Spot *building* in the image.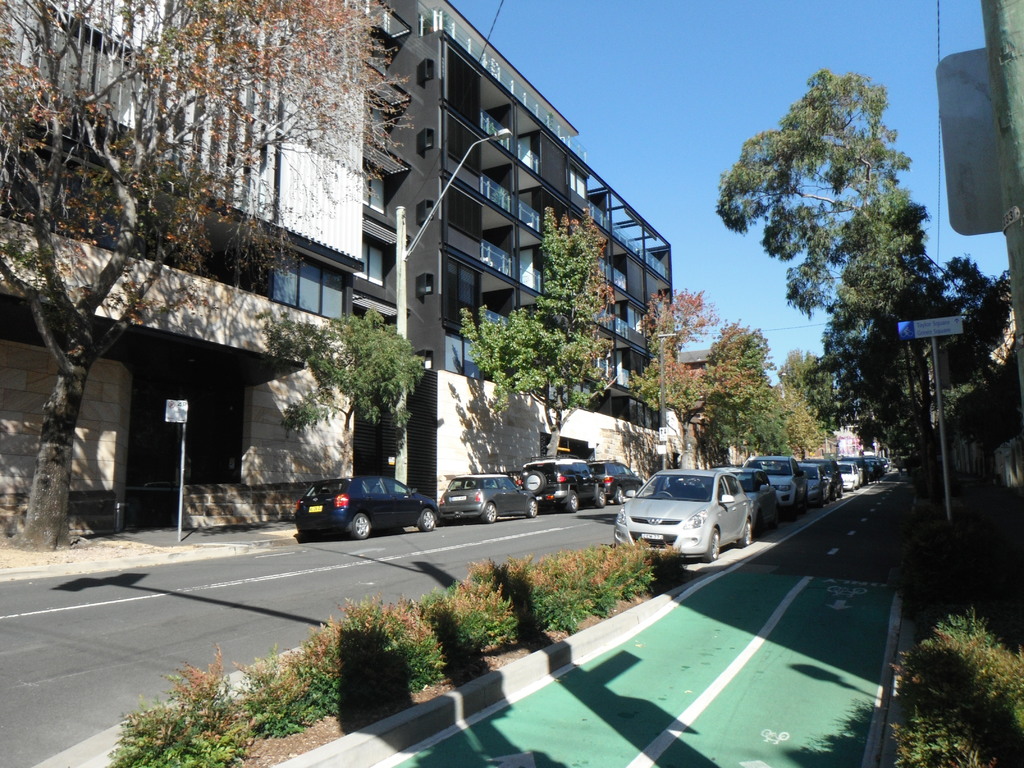
*building* found at bbox(353, 0, 675, 509).
